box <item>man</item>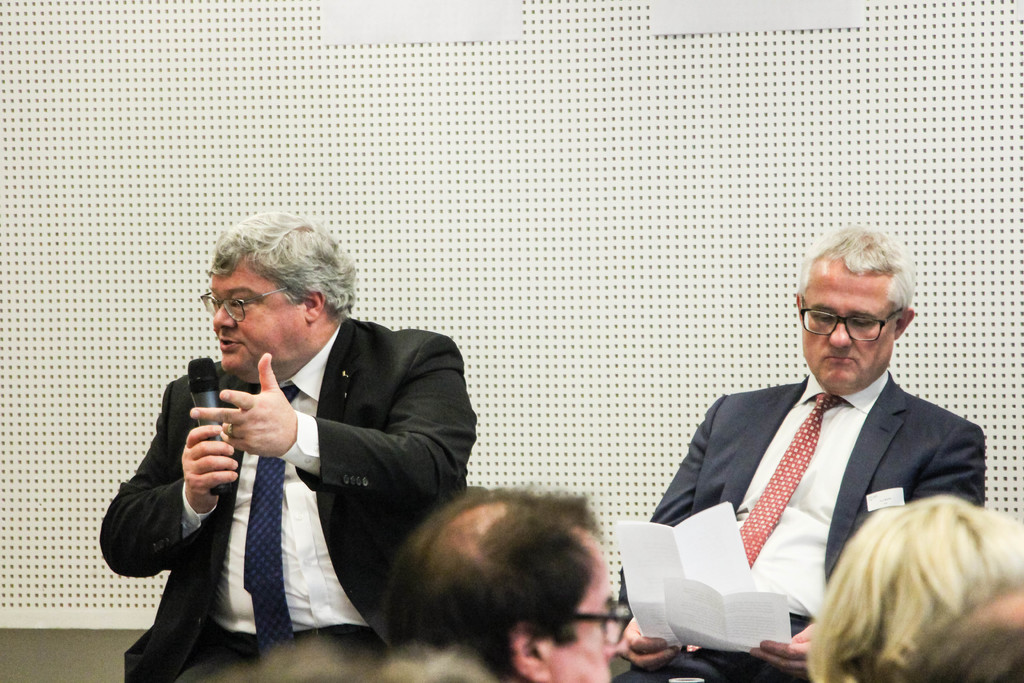
[left=660, top=245, right=1006, bottom=639]
